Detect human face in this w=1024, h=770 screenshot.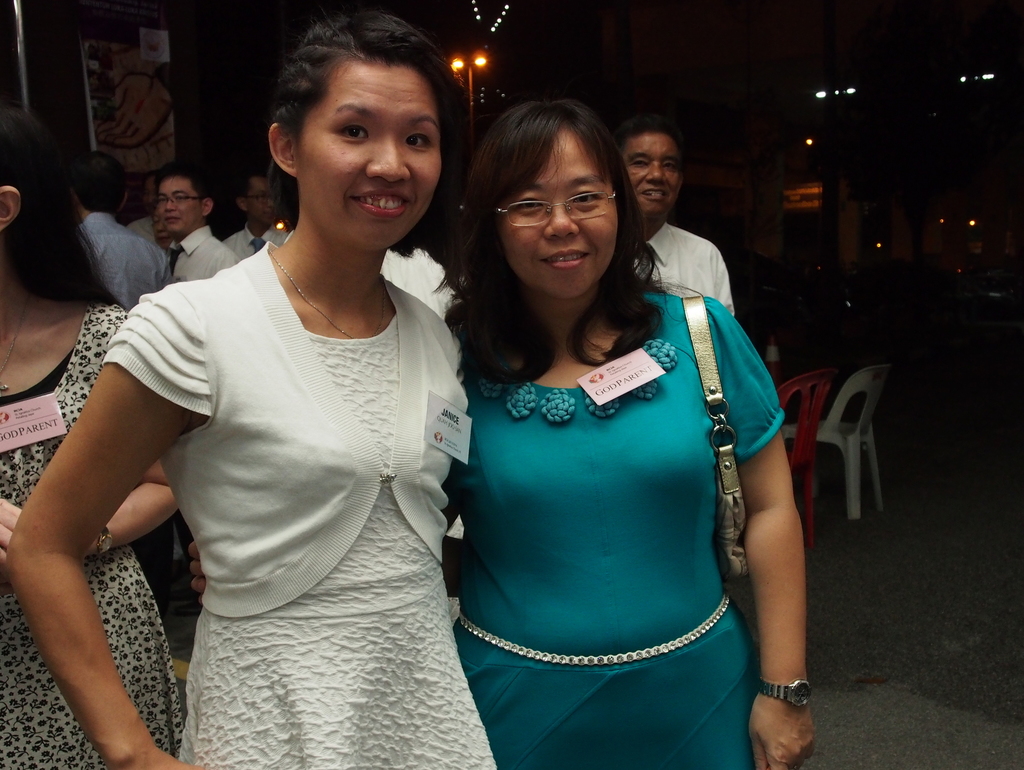
Detection: <region>498, 133, 618, 294</region>.
